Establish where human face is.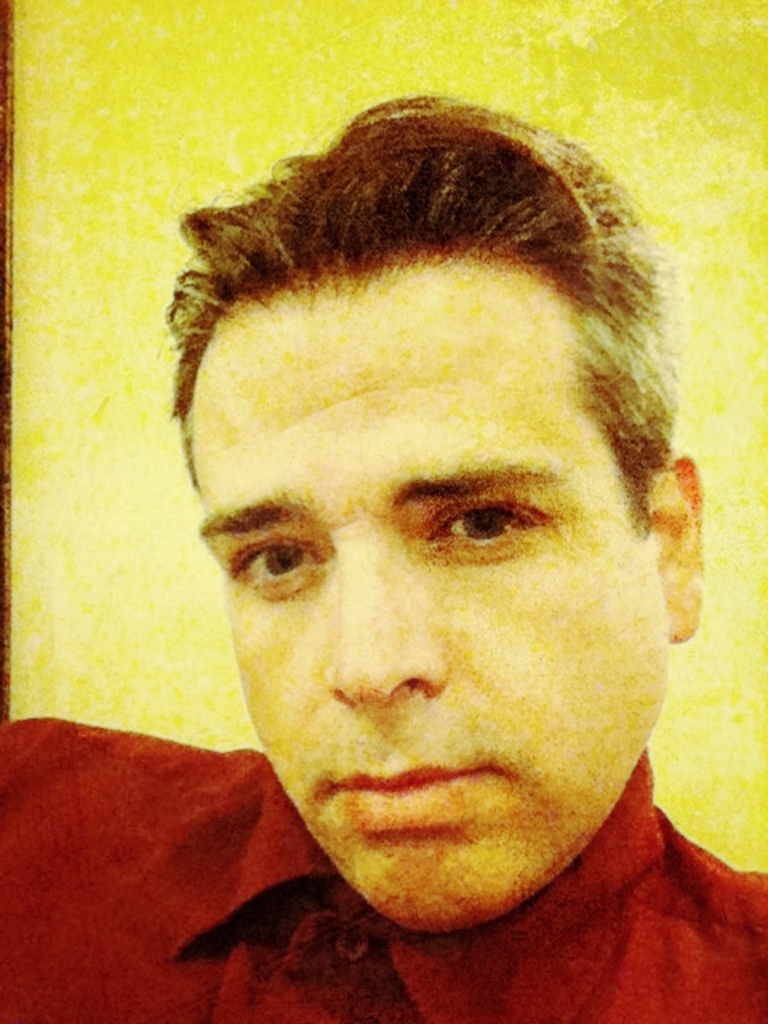
Established at Rect(189, 245, 686, 928).
